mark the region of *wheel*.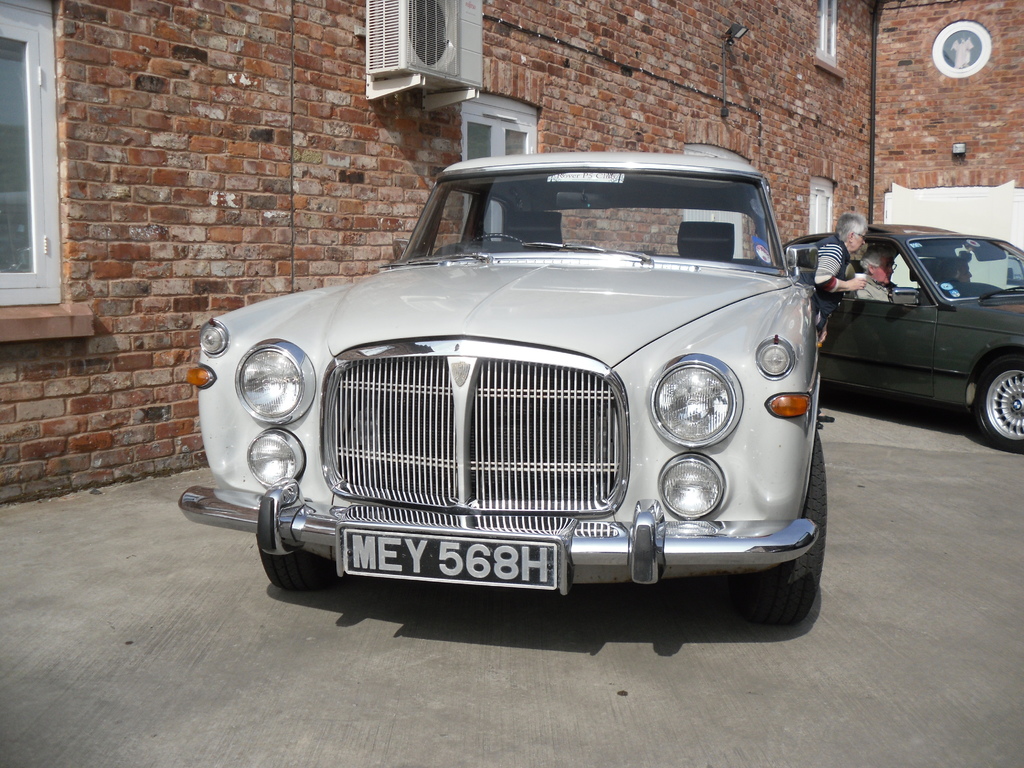
Region: (left=258, top=539, right=332, bottom=589).
